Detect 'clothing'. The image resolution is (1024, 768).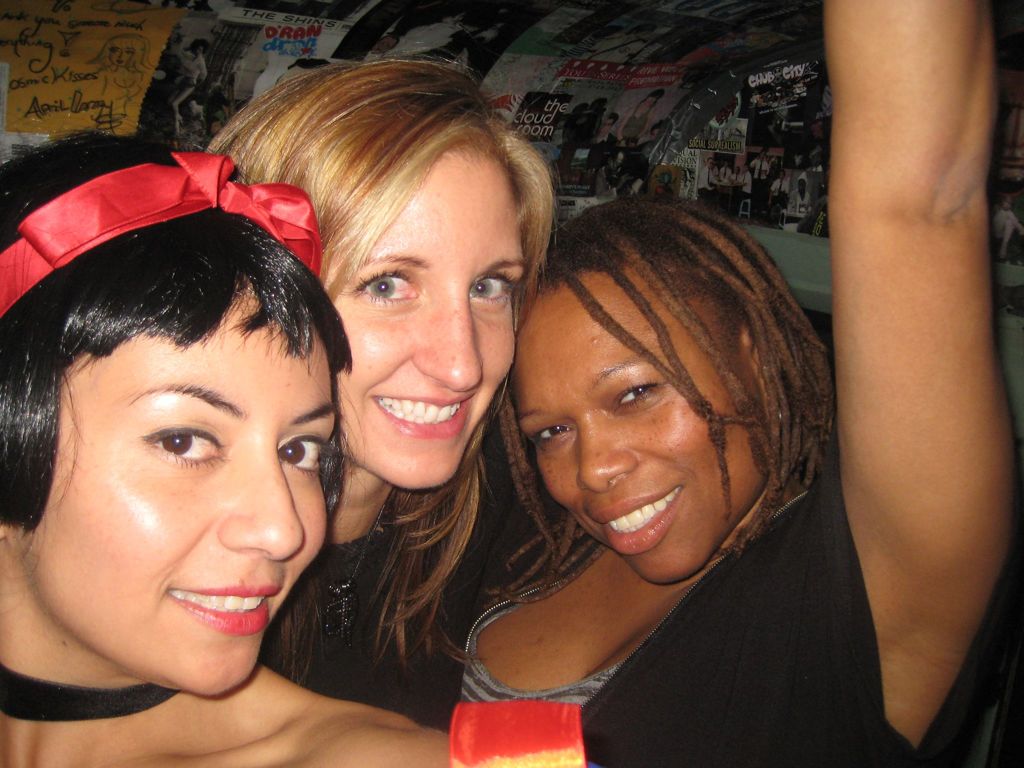
<bbox>255, 412, 593, 717</bbox>.
